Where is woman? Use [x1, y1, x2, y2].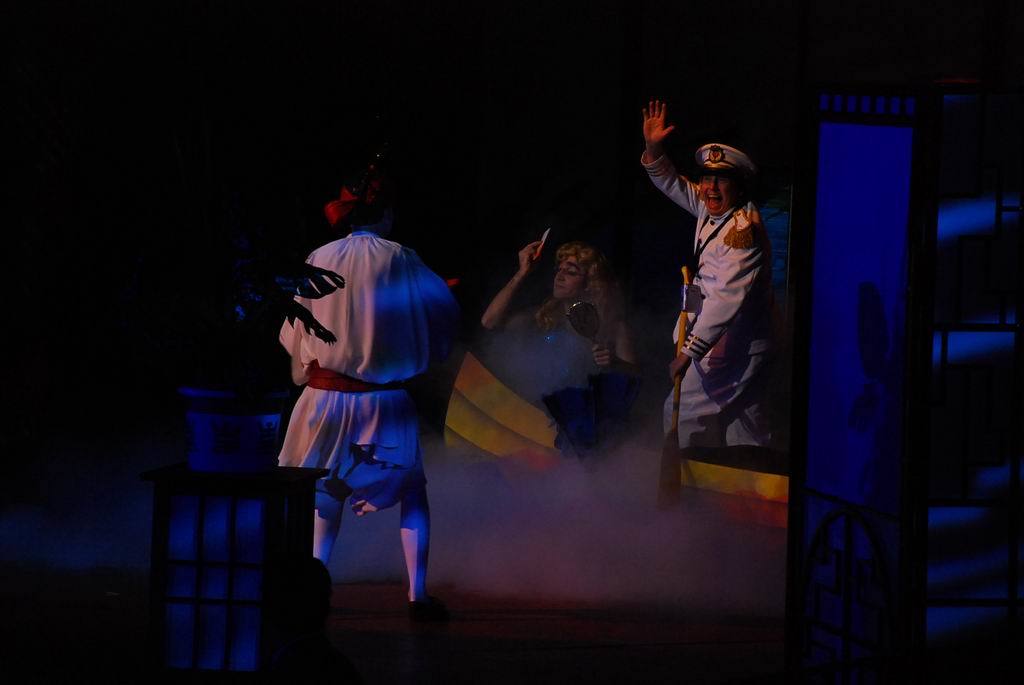
[276, 160, 459, 619].
